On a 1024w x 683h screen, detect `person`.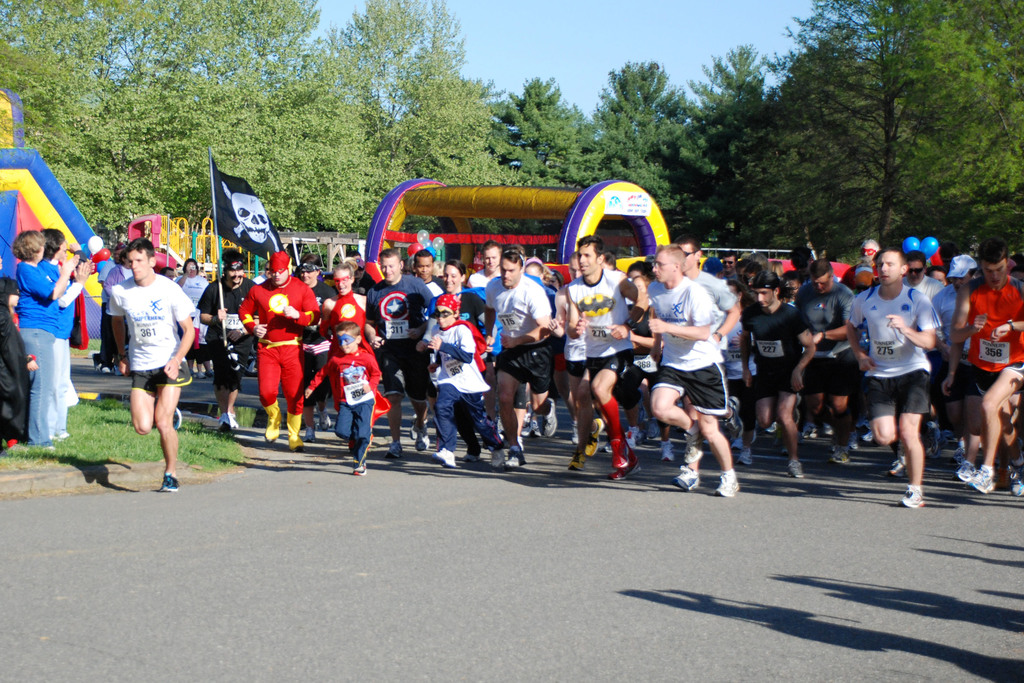
{"x1": 173, "y1": 255, "x2": 209, "y2": 374}.
